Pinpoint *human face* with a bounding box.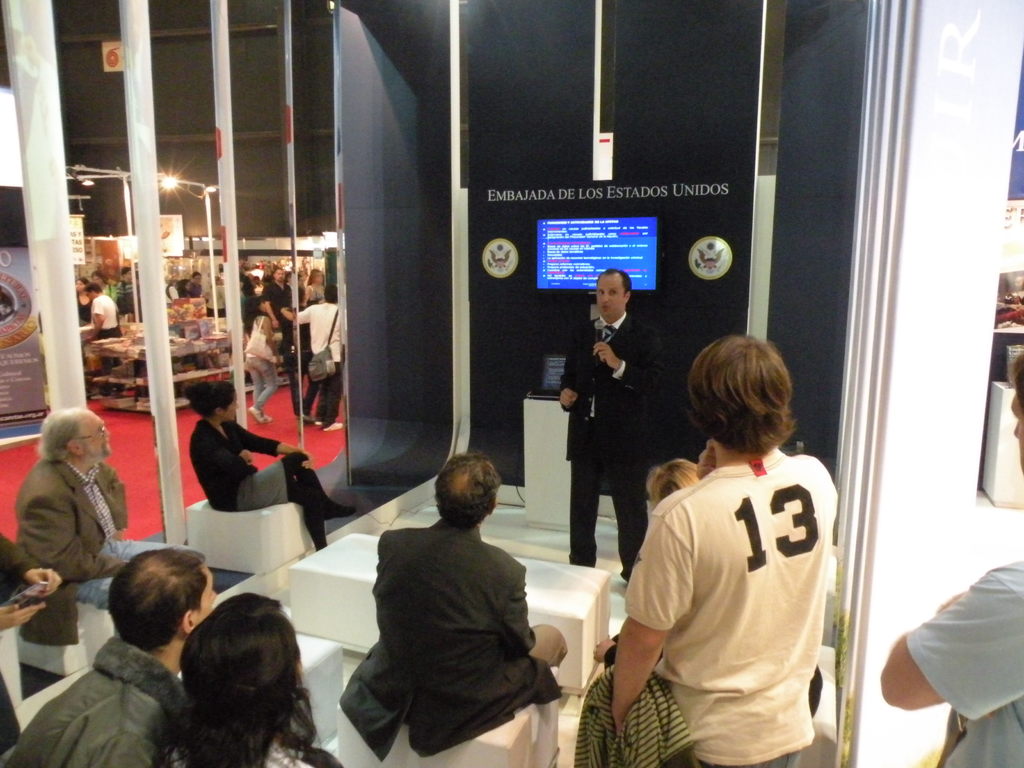
(223, 397, 239, 421).
